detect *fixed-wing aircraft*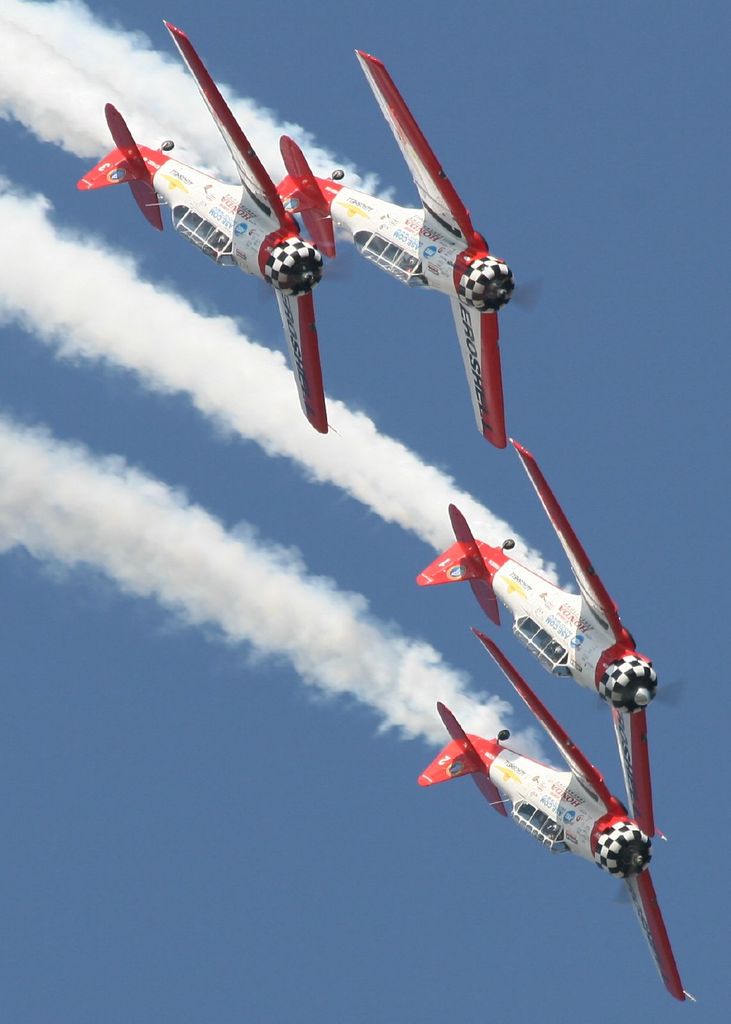
bbox(76, 19, 328, 433)
